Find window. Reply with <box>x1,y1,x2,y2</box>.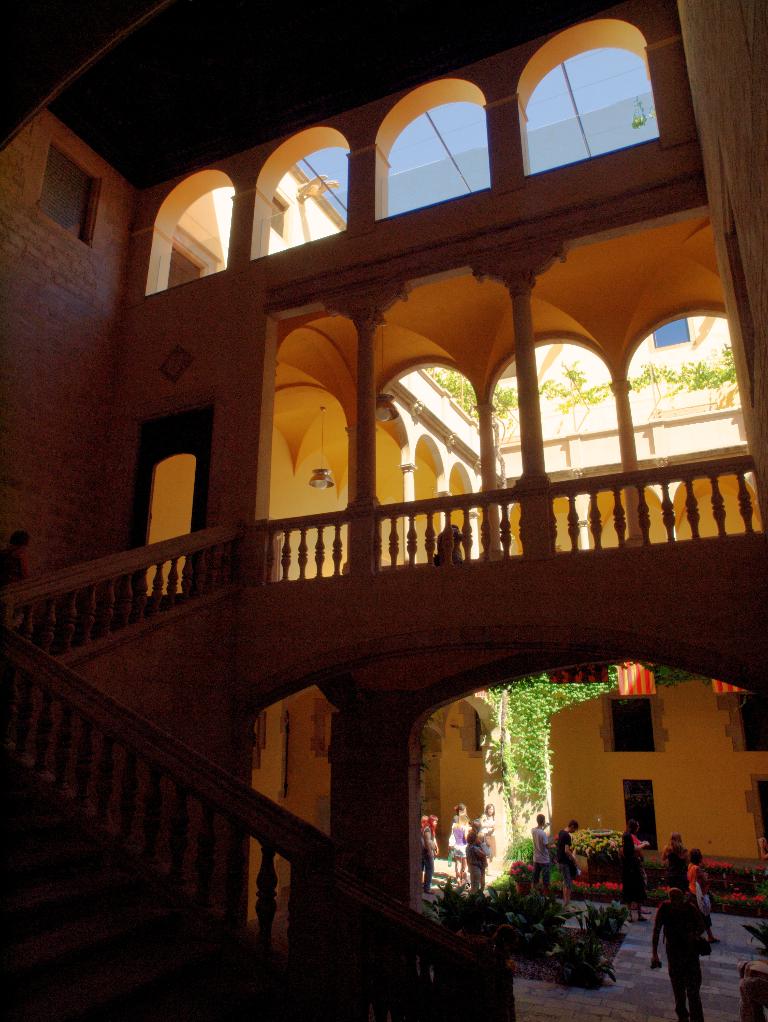
<box>36,142,100,242</box>.
